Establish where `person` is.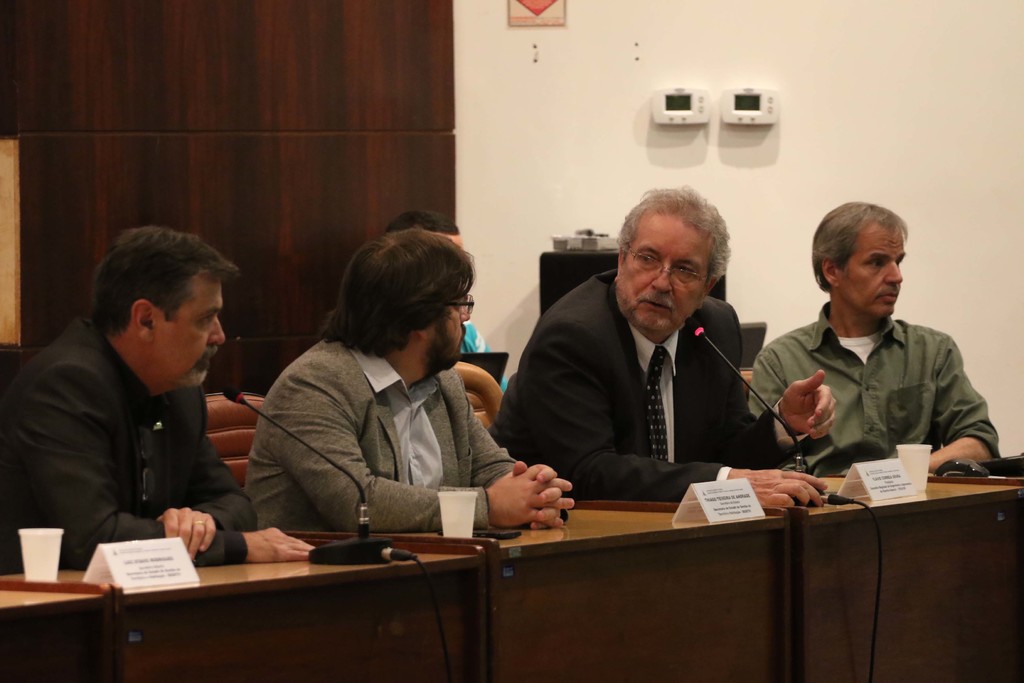
Established at 0,227,310,570.
